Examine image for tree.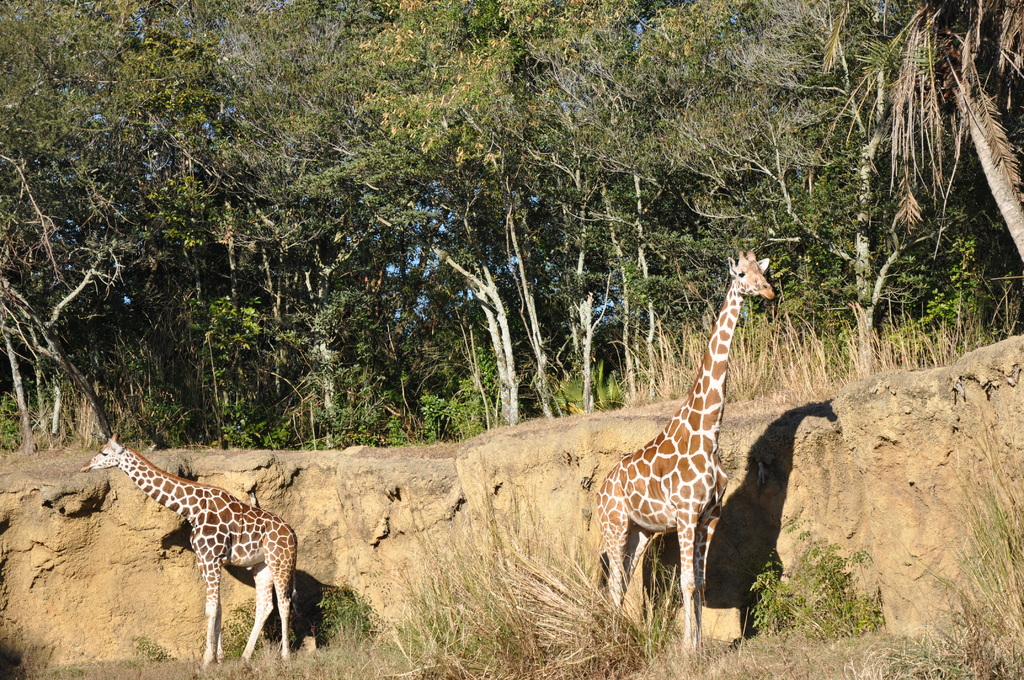
Examination result: 362:0:598:429.
